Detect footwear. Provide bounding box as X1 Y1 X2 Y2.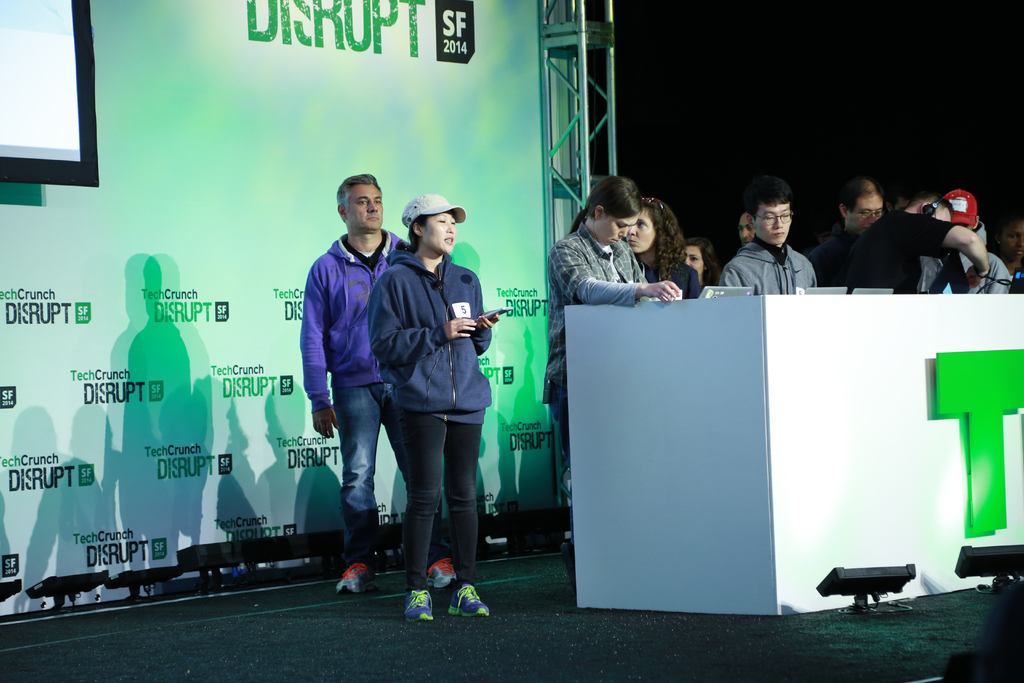
402 587 436 630.
